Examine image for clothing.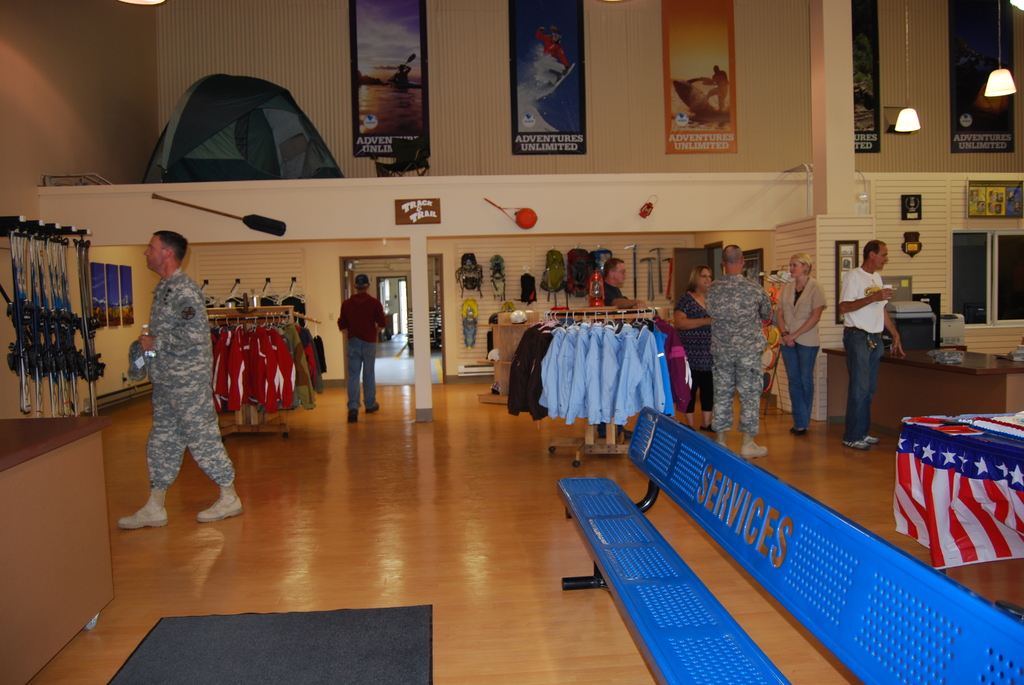
Examination result: x1=776, y1=273, x2=830, y2=344.
